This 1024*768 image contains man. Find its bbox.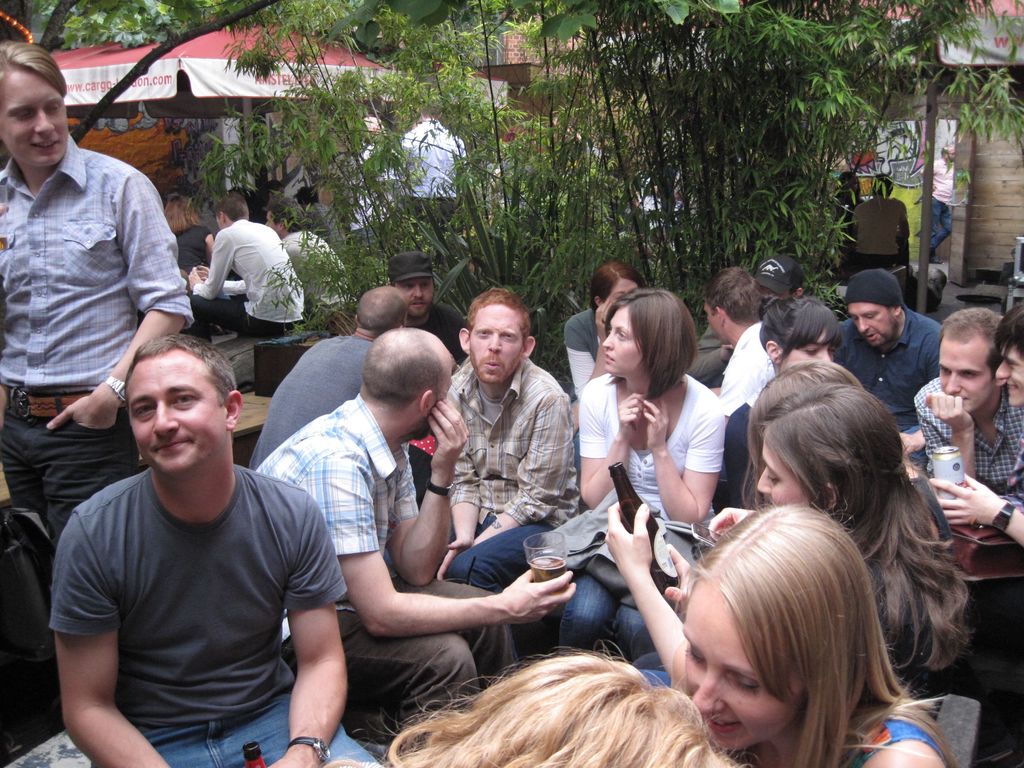
BBox(698, 267, 778, 413).
